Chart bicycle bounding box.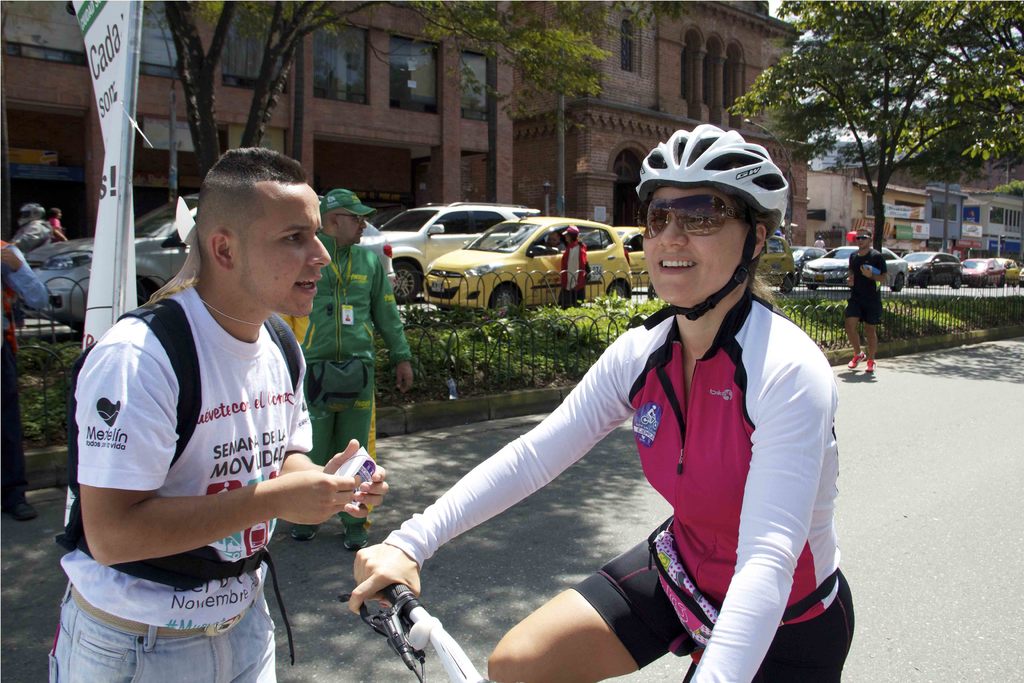
Charted: 335, 582, 499, 682.
